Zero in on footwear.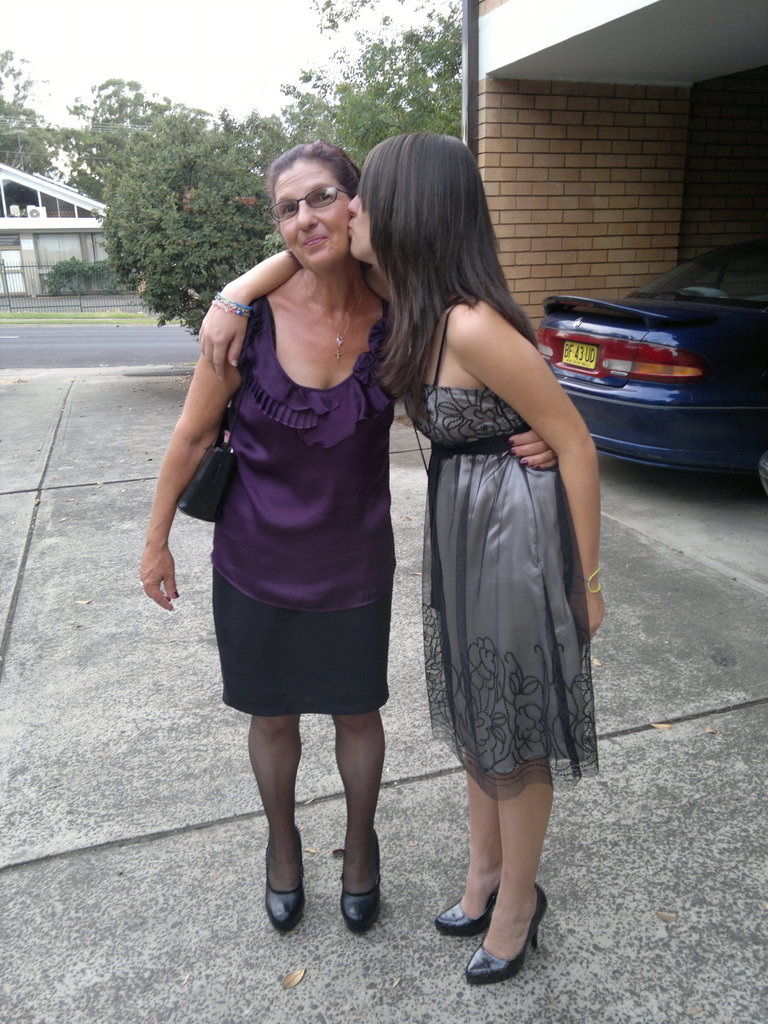
Zeroed in: left=462, top=882, right=546, bottom=984.
